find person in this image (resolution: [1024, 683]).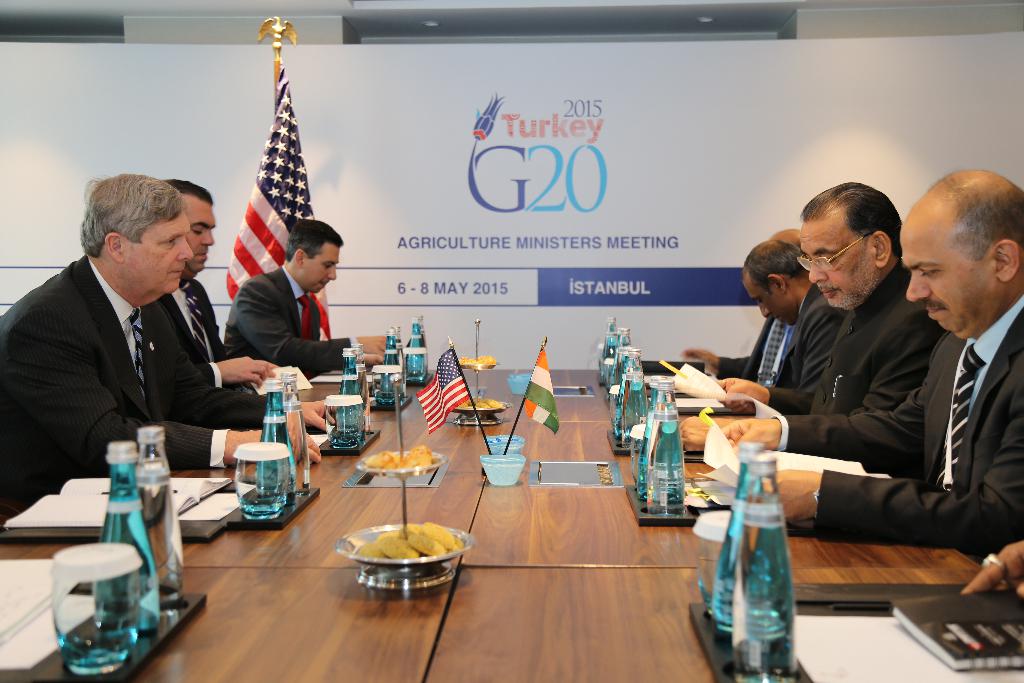
148,181,274,388.
